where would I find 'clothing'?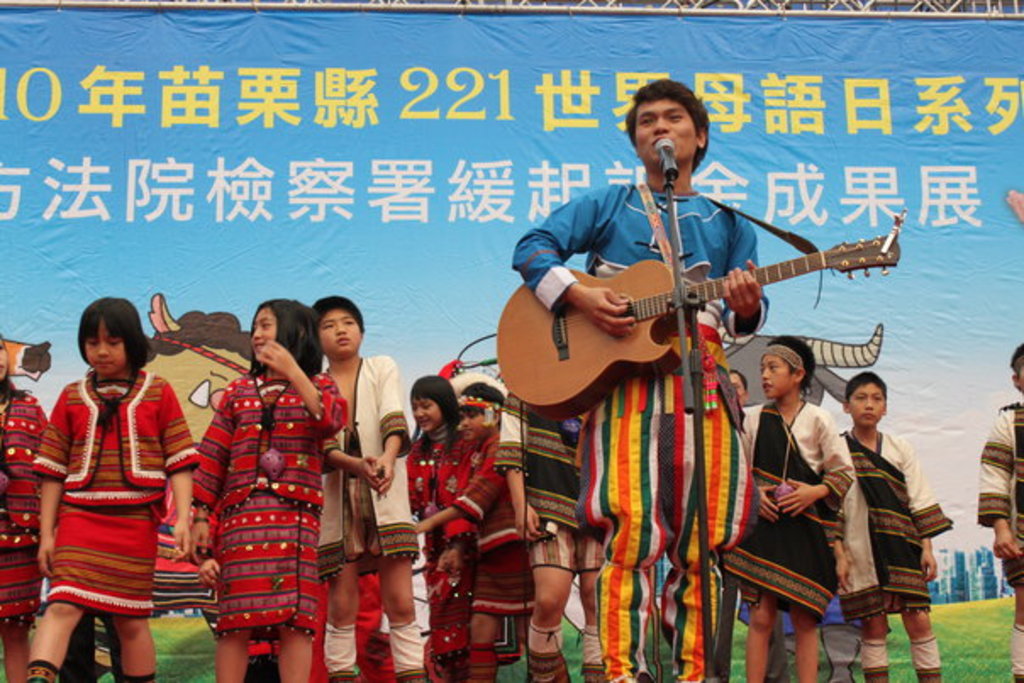
At 844, 424, 960, 620.
